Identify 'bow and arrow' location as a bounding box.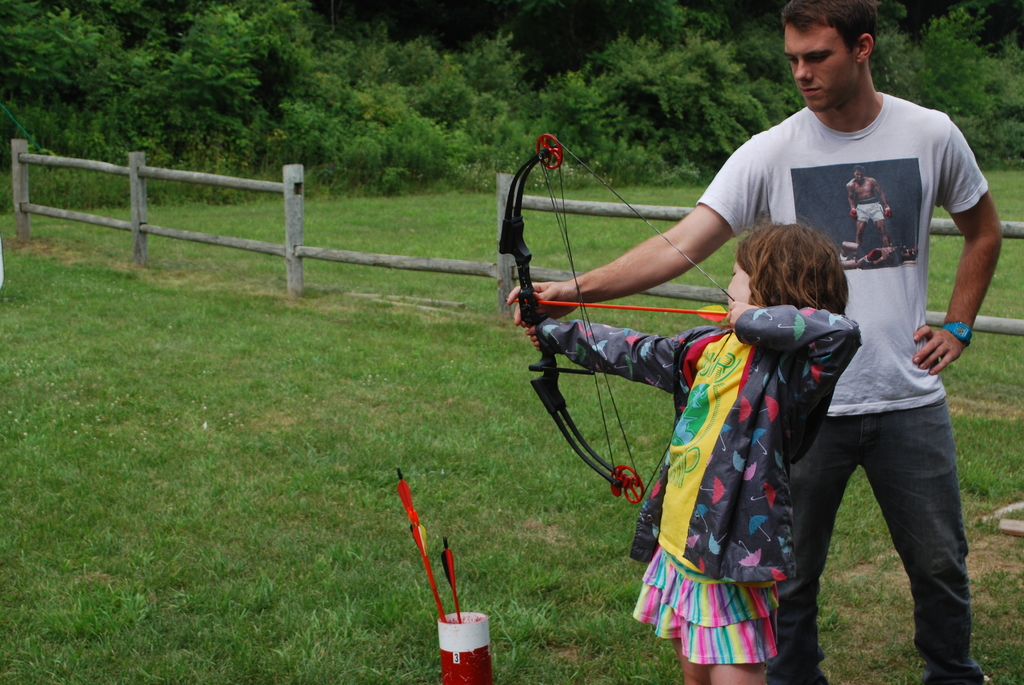
box=[397, 466, 466, 623].
